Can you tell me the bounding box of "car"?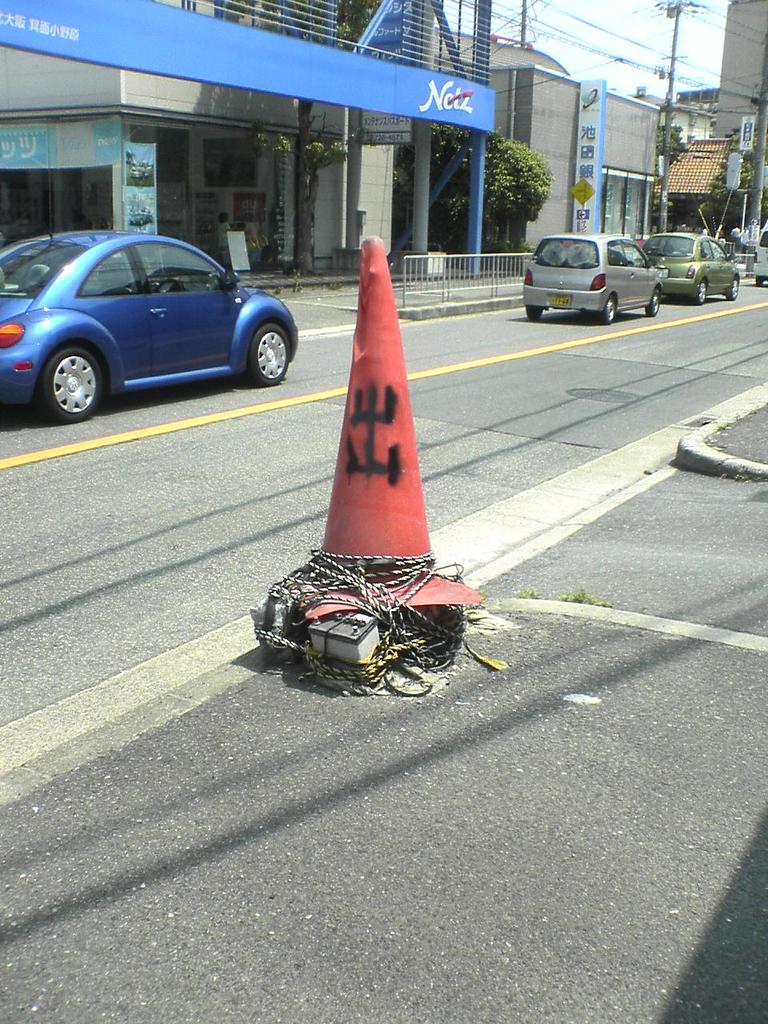
755/230/767/286.
